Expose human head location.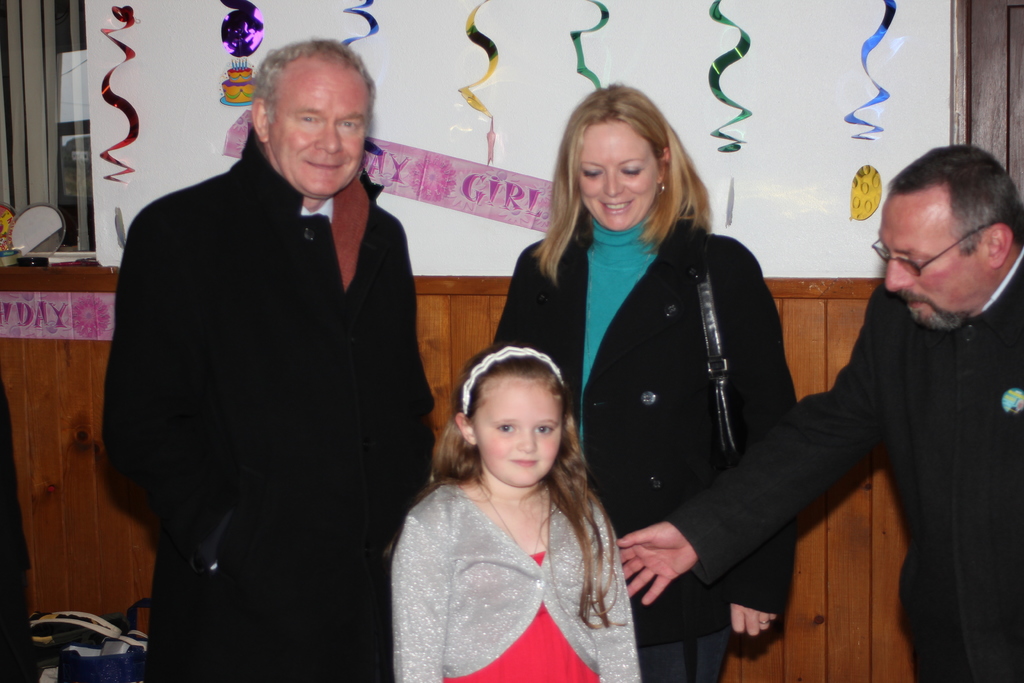
Exposed at 453, 345, 580, 493.
